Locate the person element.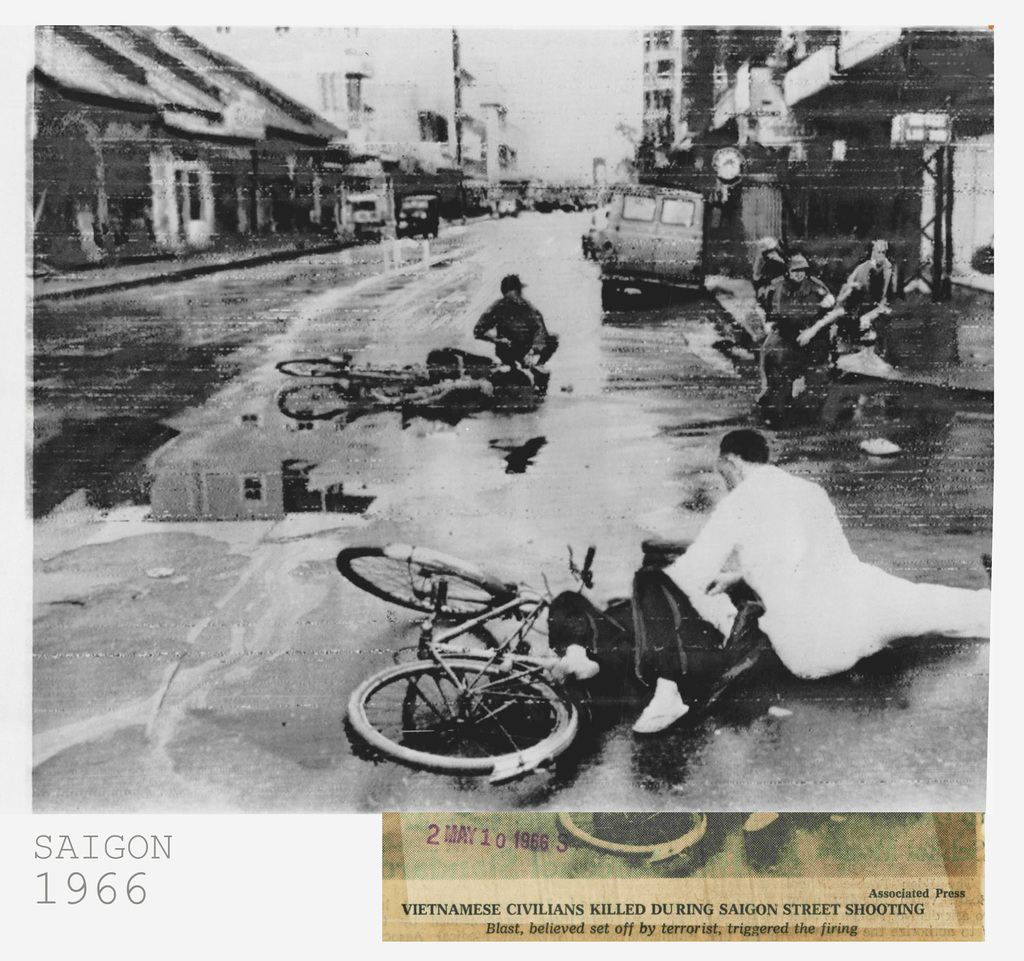
Element bbox: region(466, 260, 552, 395).
